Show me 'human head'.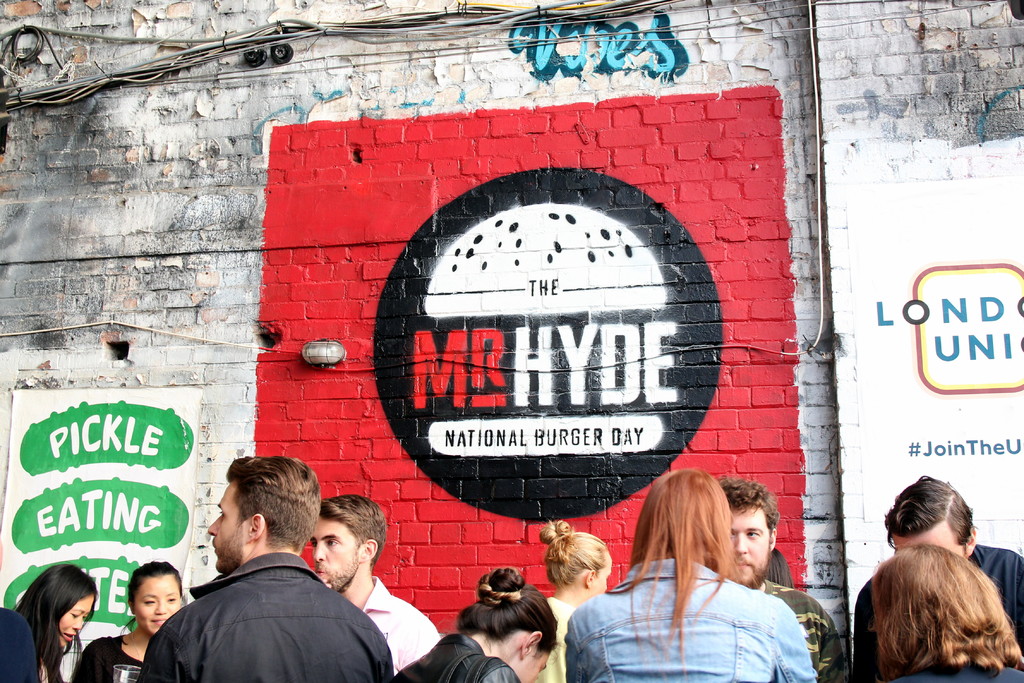
'human head' is here: bbox(191, 470, 323, 590).
